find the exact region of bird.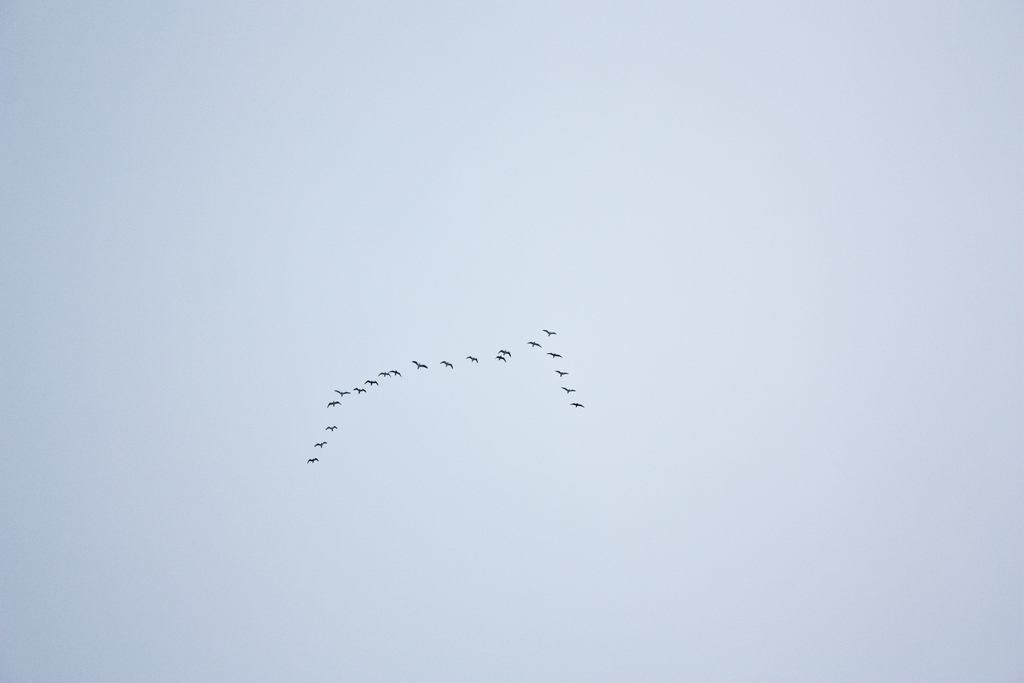
Exact region: (left=555, top=366, right=568, bottom=377).
